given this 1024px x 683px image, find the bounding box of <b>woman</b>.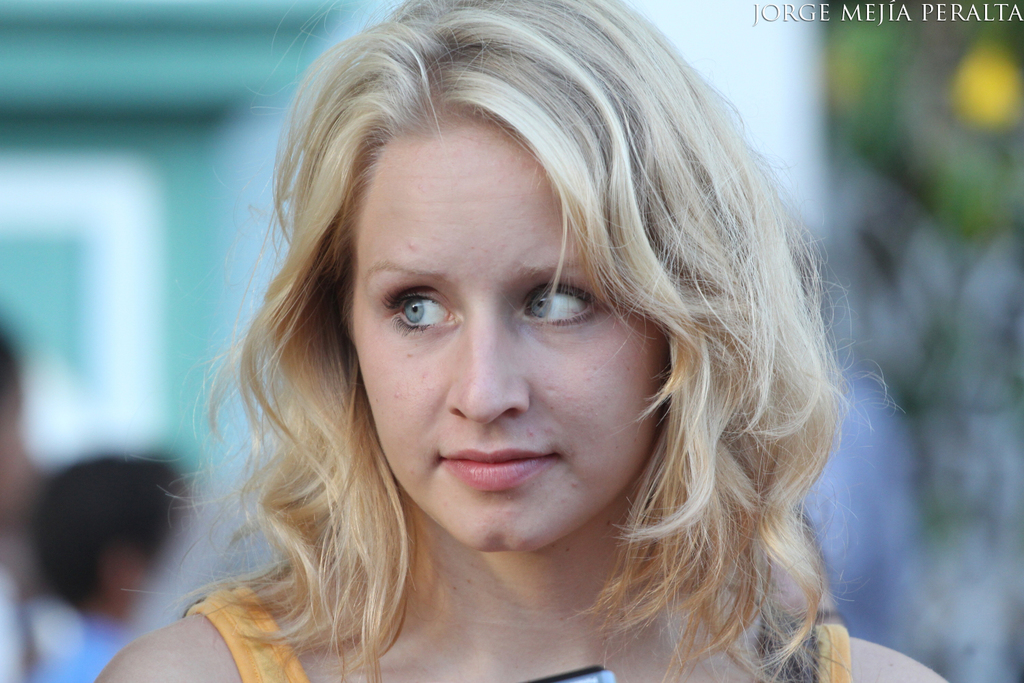
x1=91, y1=0, x2=957, y2=682.
